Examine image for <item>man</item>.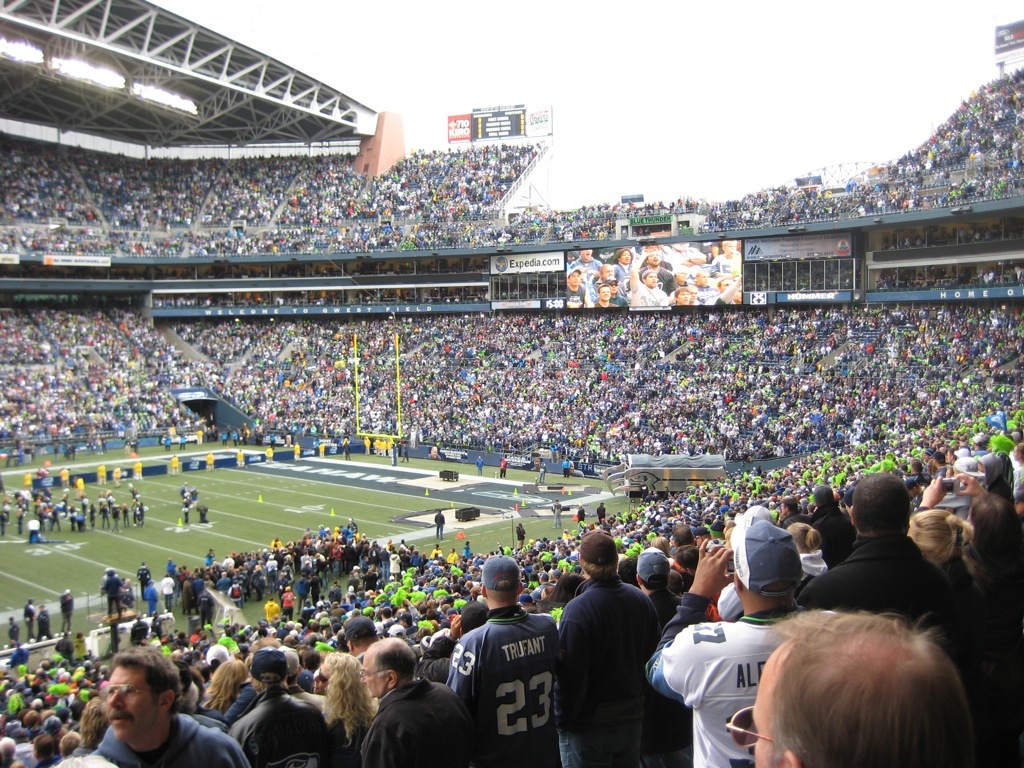
Examination result: left=571, top=462, right=584, bottom=476.
